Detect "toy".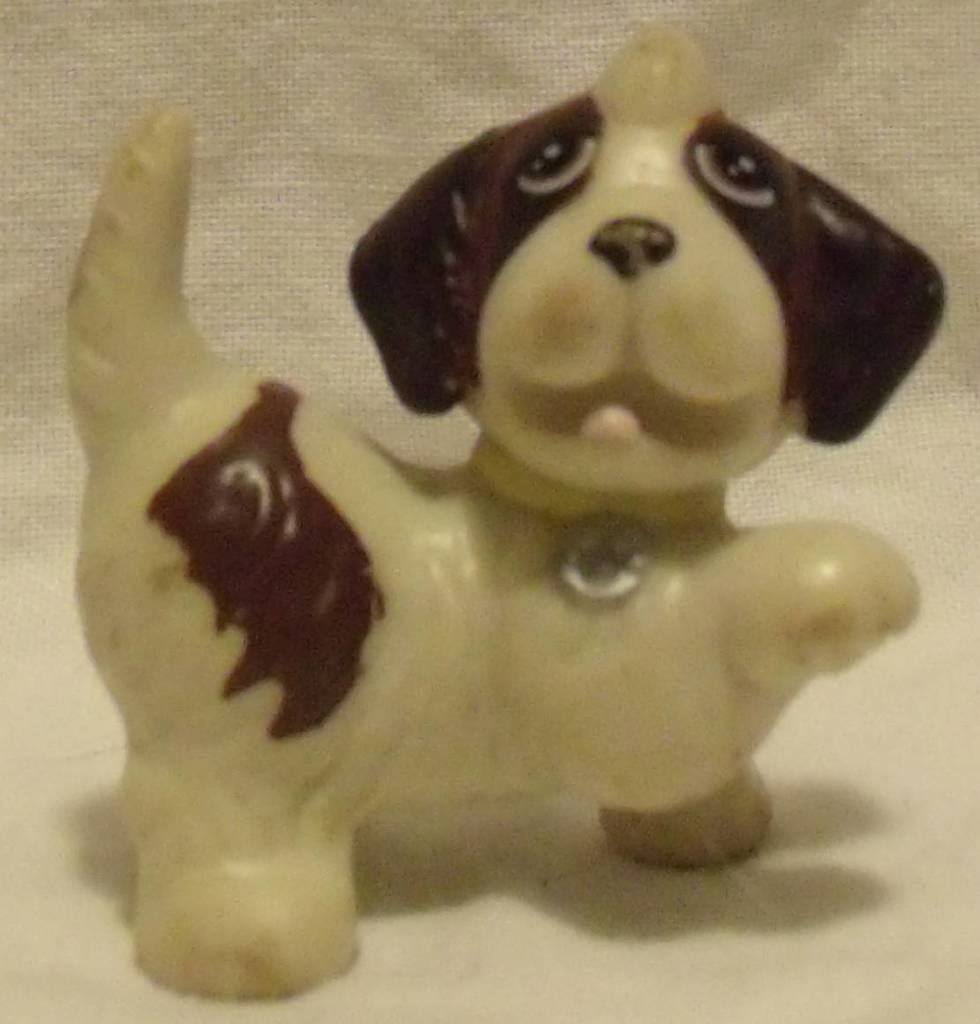
Detected at (left=64, top=26, right=942, bottom=1001).
